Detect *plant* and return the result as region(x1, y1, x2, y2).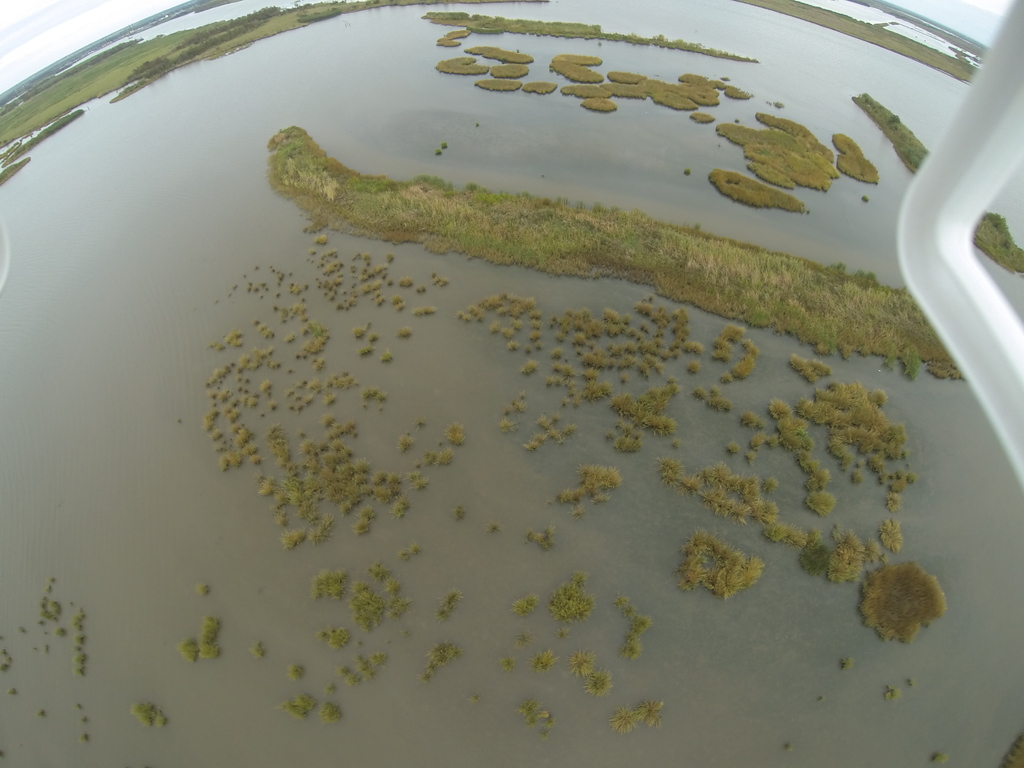
region(285, 662, 303, 680).
